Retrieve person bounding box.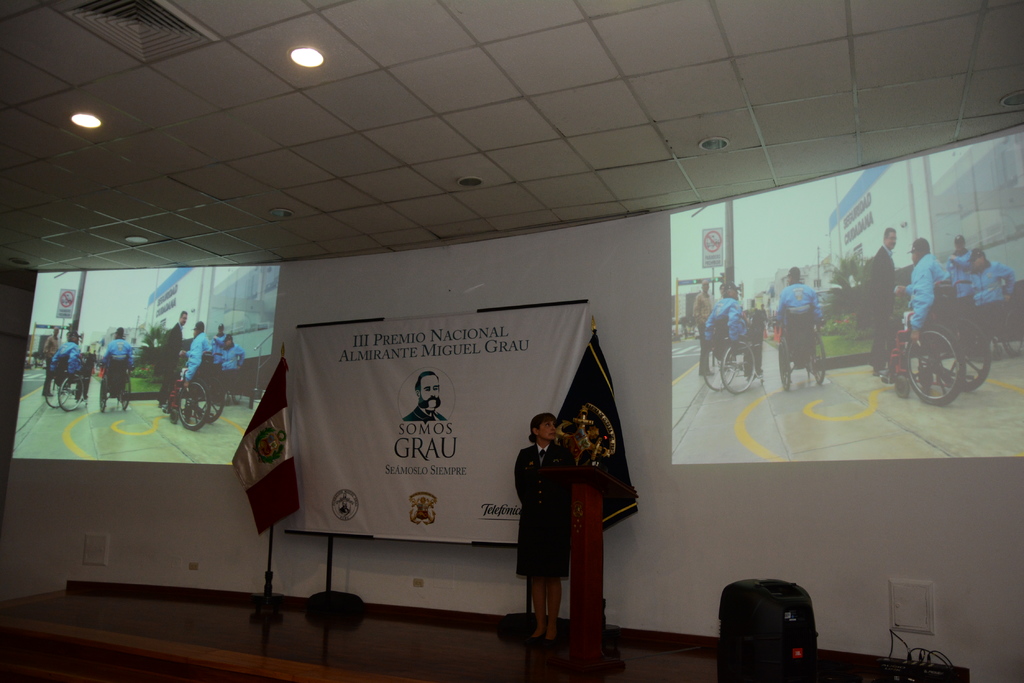
Bounding box: box(901, 235, 946, 341).
